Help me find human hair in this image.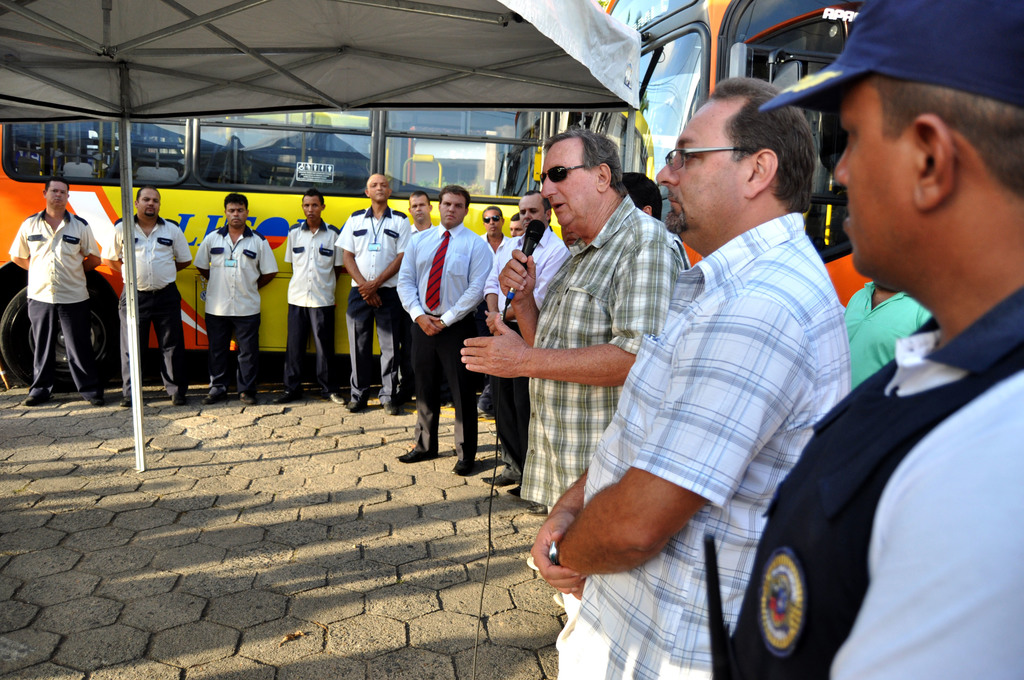
Found it: [440,186,471,208].
